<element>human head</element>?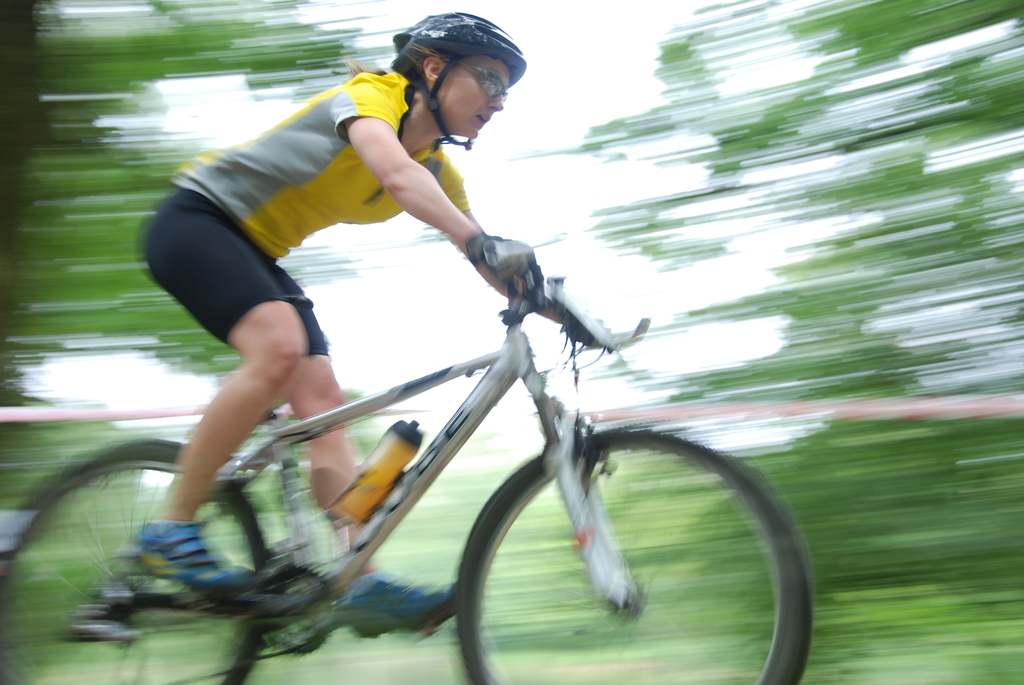
396 8 527 131
